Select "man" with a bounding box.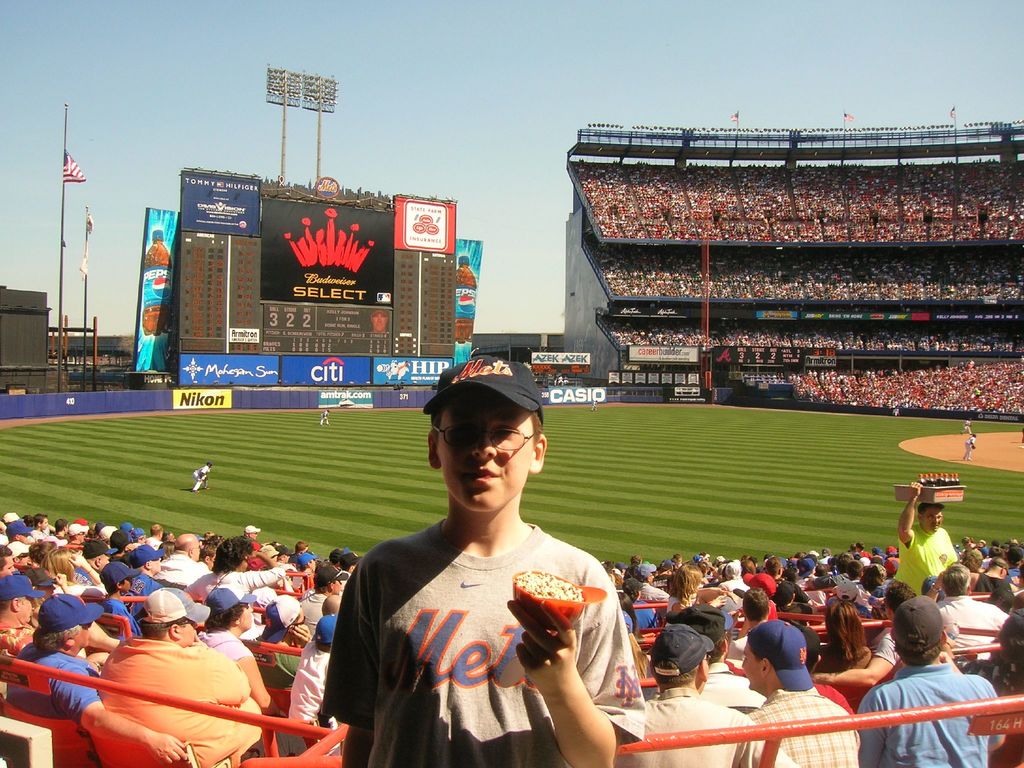
[340,339,621,767].
